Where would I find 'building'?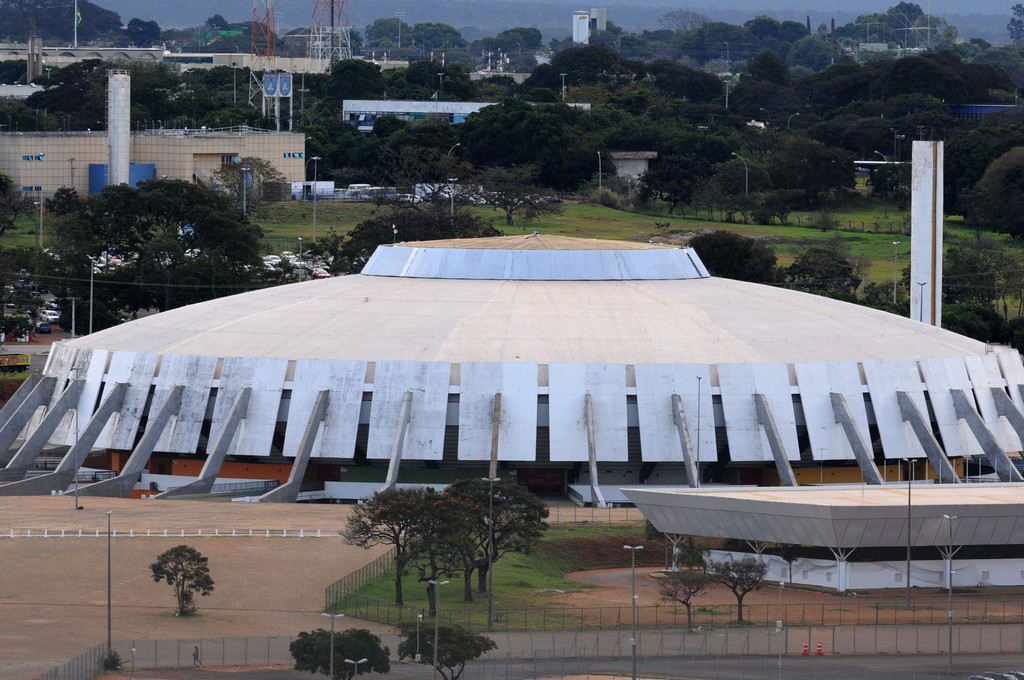
At rect(0, 122, 304, 197).
